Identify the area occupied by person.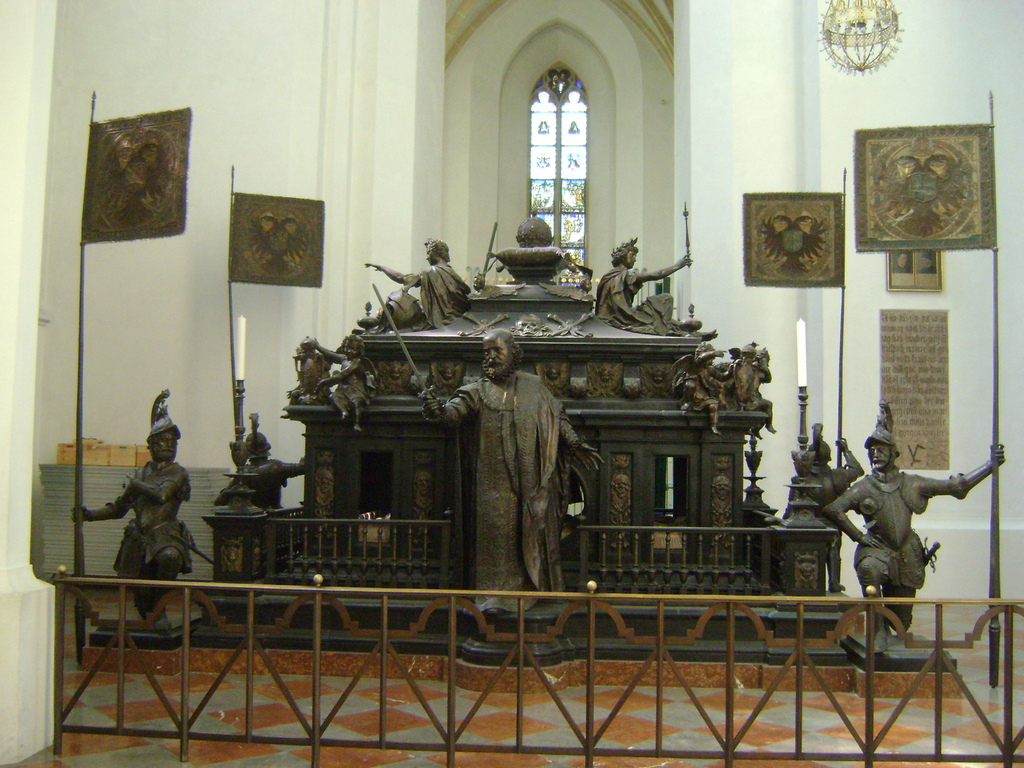
Area: <bbox>783, 416, 863, 597</bbox>.
